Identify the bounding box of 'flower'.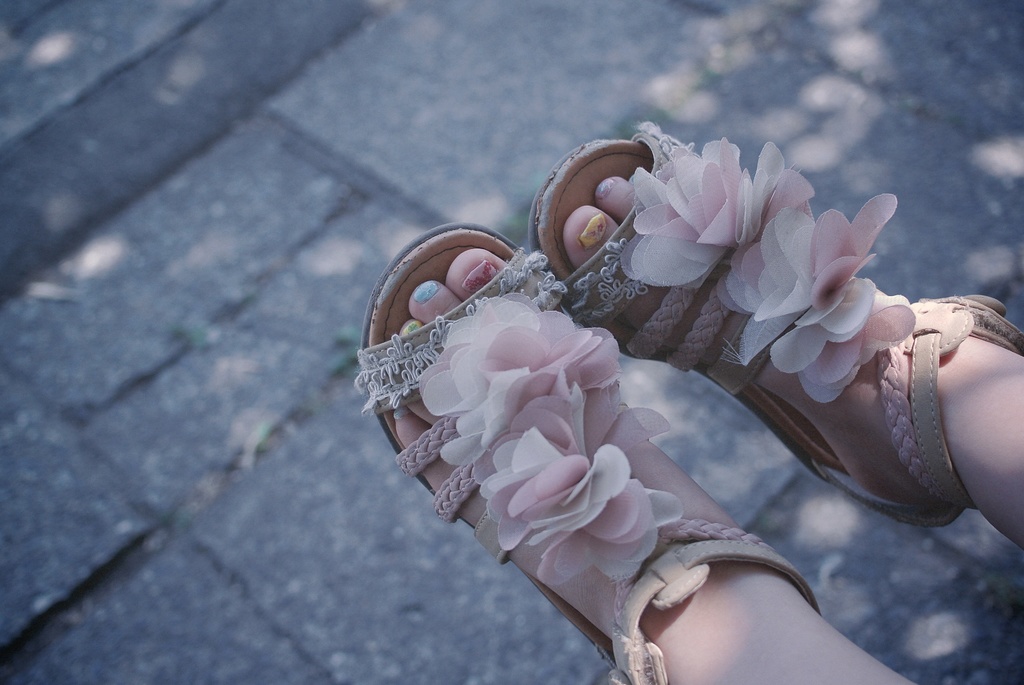
locate(627, 143, 790, 290).
